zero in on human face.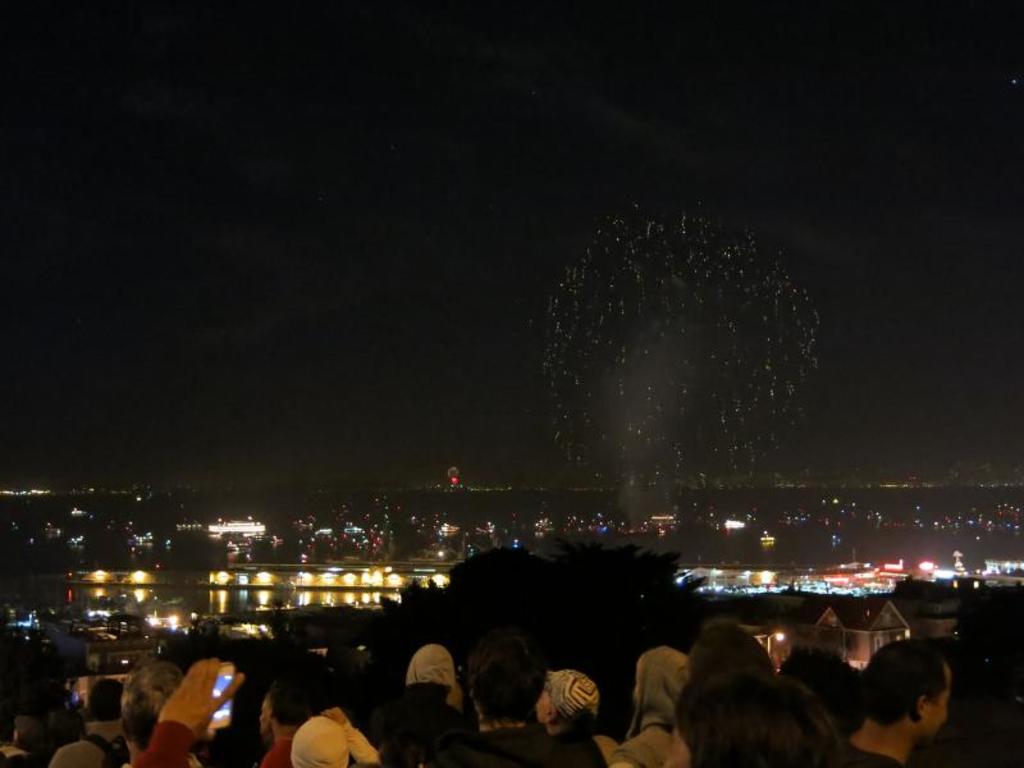
Zeroed in: (924,669,952,735).
